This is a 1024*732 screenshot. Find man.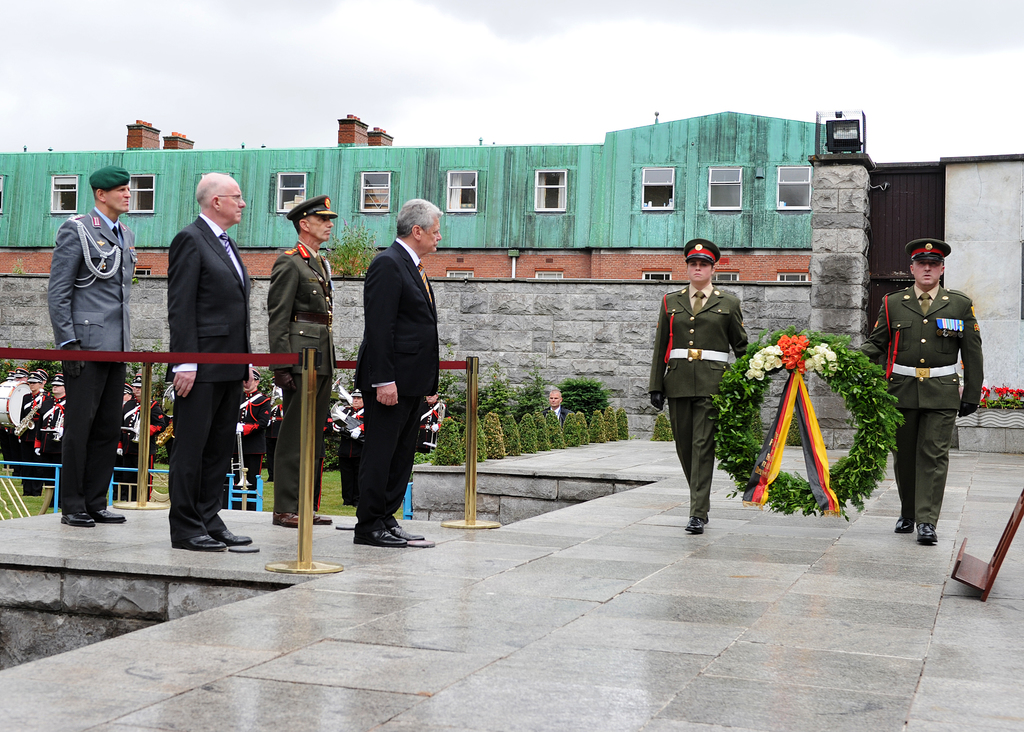
Bounding box: x1=340, y1=386, x2=364, y2=505.
